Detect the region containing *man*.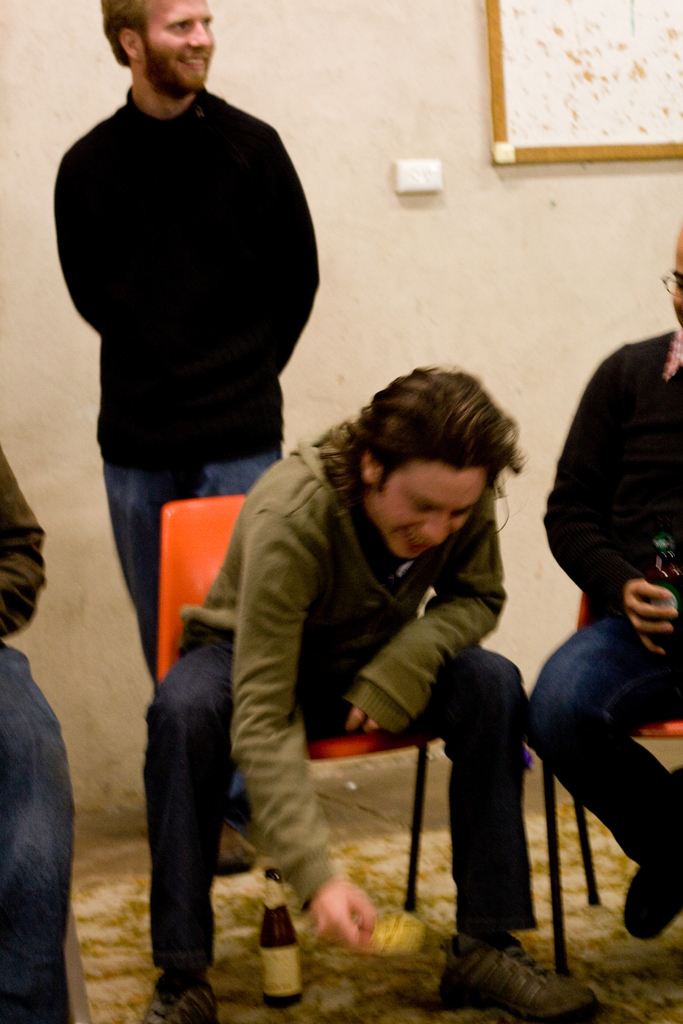
select_region(144, 365, 594, 1023).
